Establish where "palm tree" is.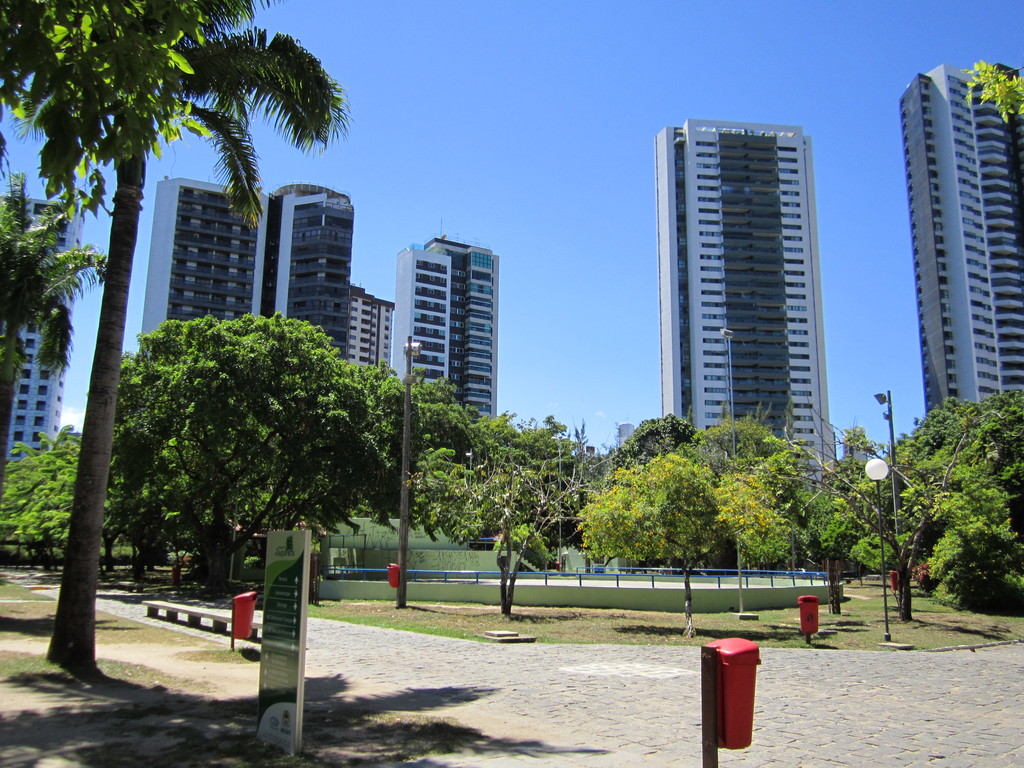
Established at 88,430,178,580.
